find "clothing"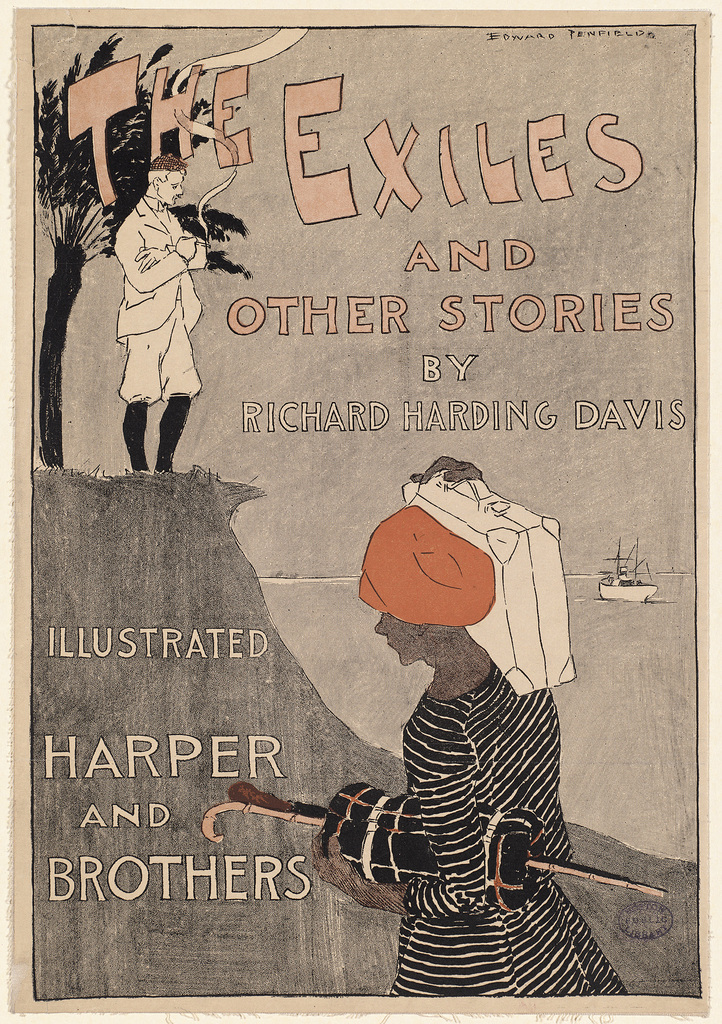
BBox(114, 199, 203, 348)
